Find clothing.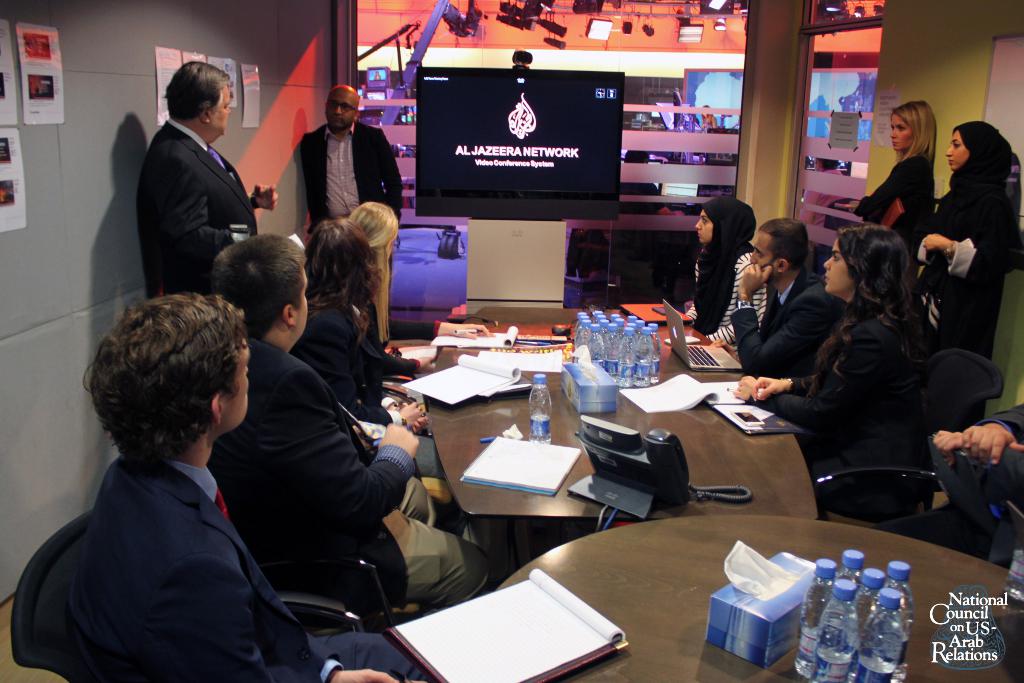
208, 329, 500, 618.
